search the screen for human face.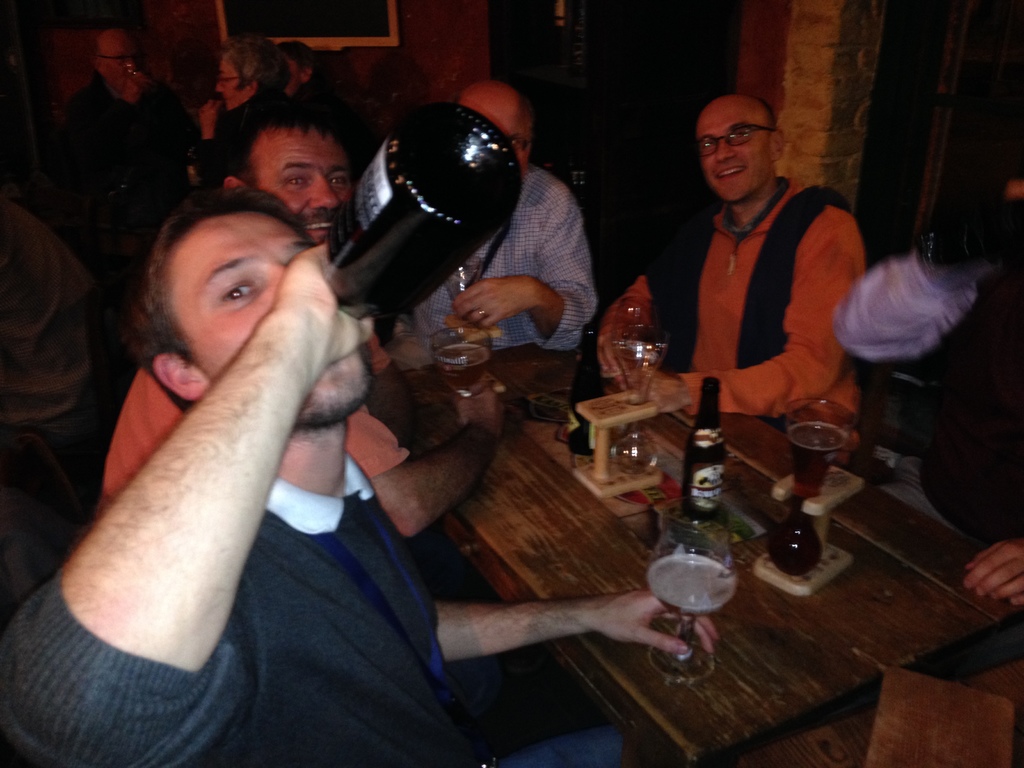
Found at (x1=214, y1=56, x2=257, y2=115).
